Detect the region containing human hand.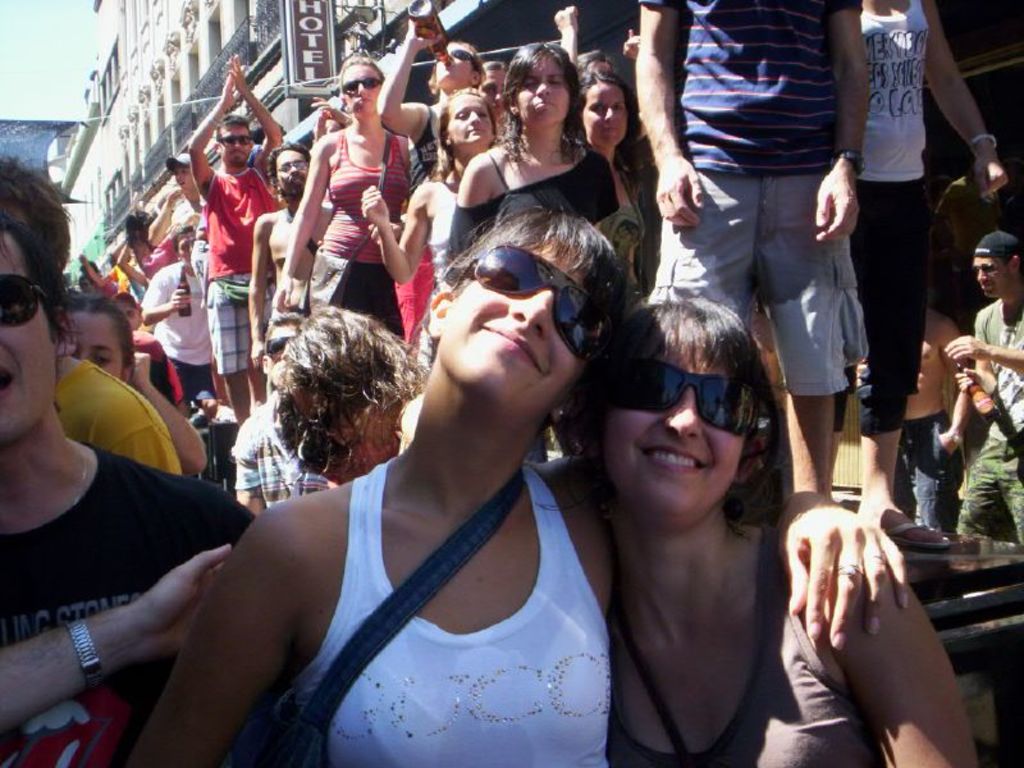
crop(404, 19, 436, 49).
